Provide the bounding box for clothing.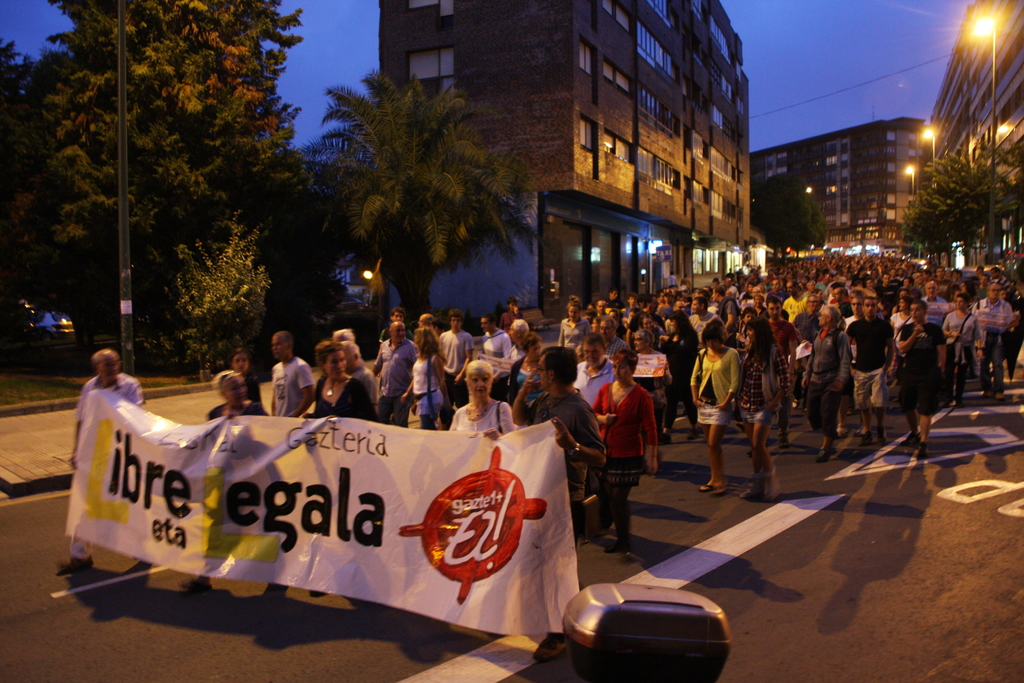
936/293/979/380.
